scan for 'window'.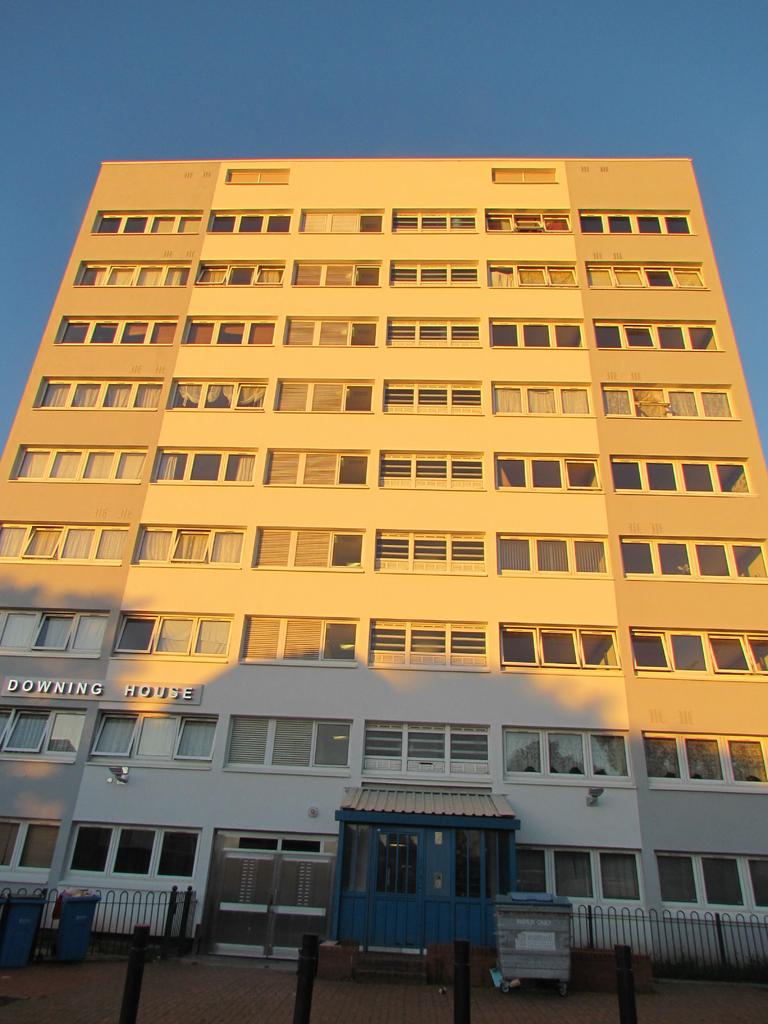
Scan result: BBox(330, 451, 368, 491).
